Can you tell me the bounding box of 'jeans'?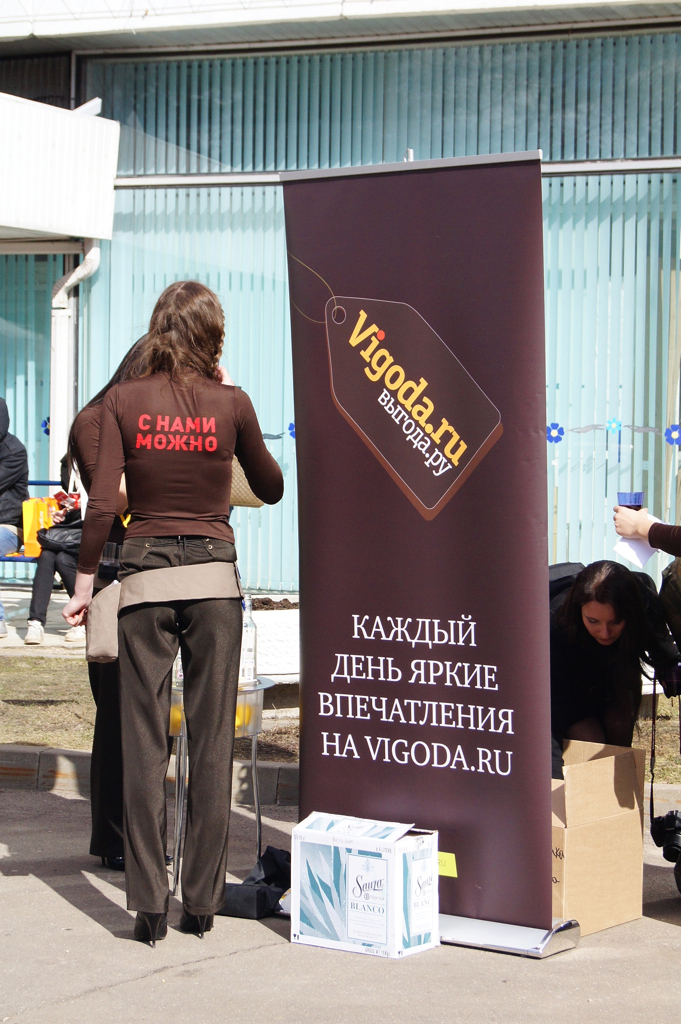
left=66, top=650, right=130, bottom=849.
